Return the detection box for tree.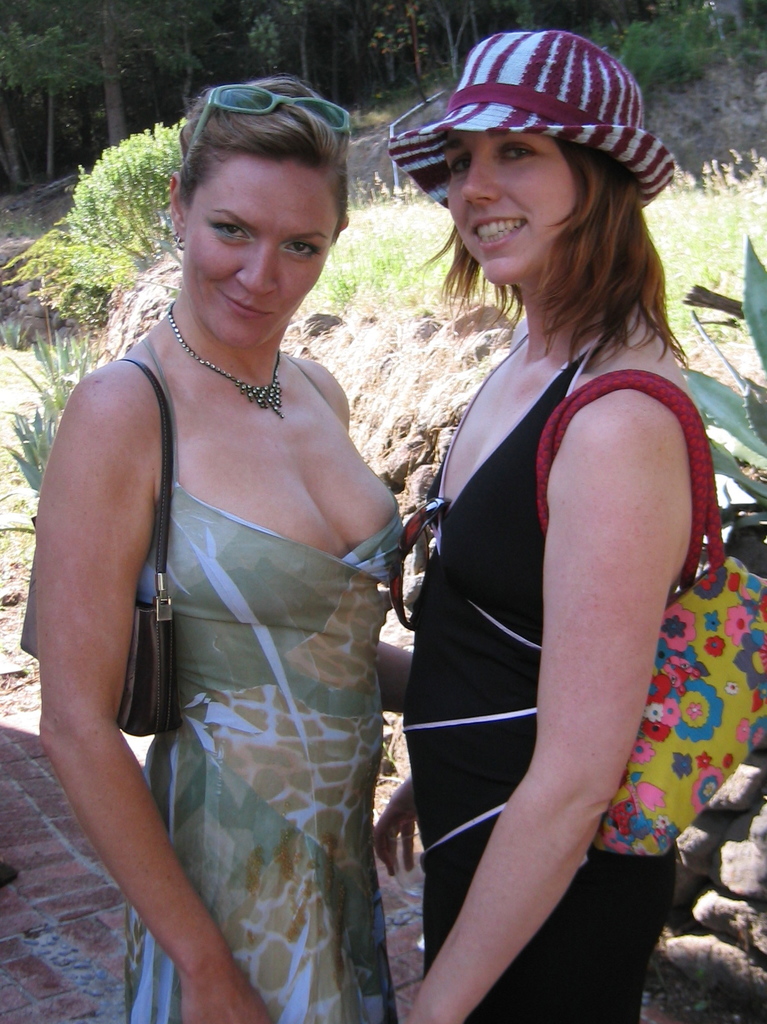
Rect(618, 3, 766, 92).
